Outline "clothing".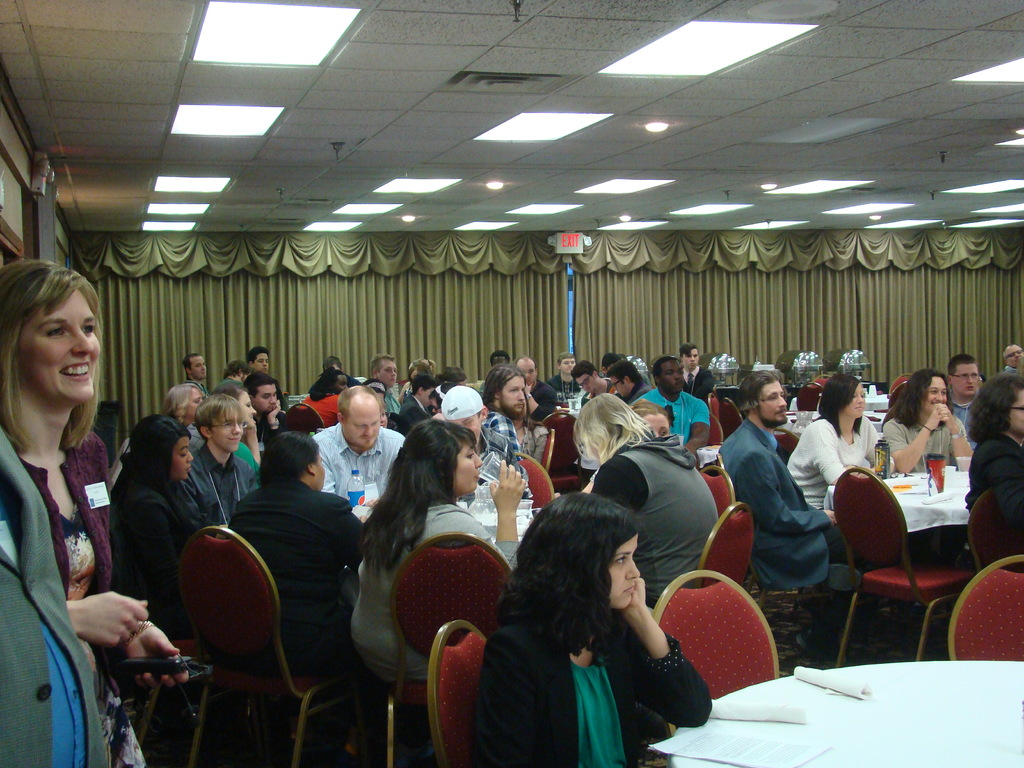
Outline: [880, 406, 970, 480].
